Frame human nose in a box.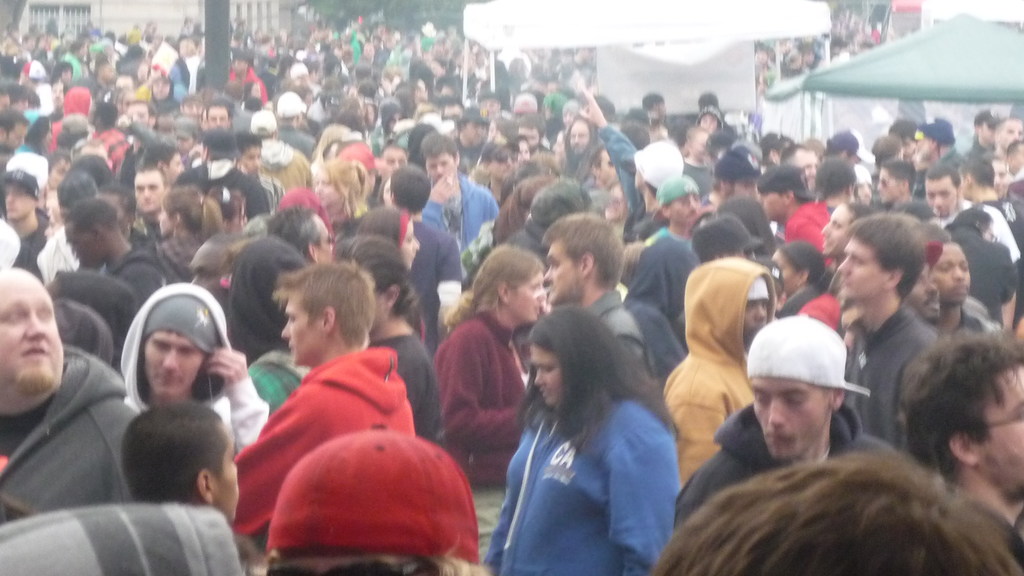
pyautogui.locateOnScreen(835, 259, 852, 272).
